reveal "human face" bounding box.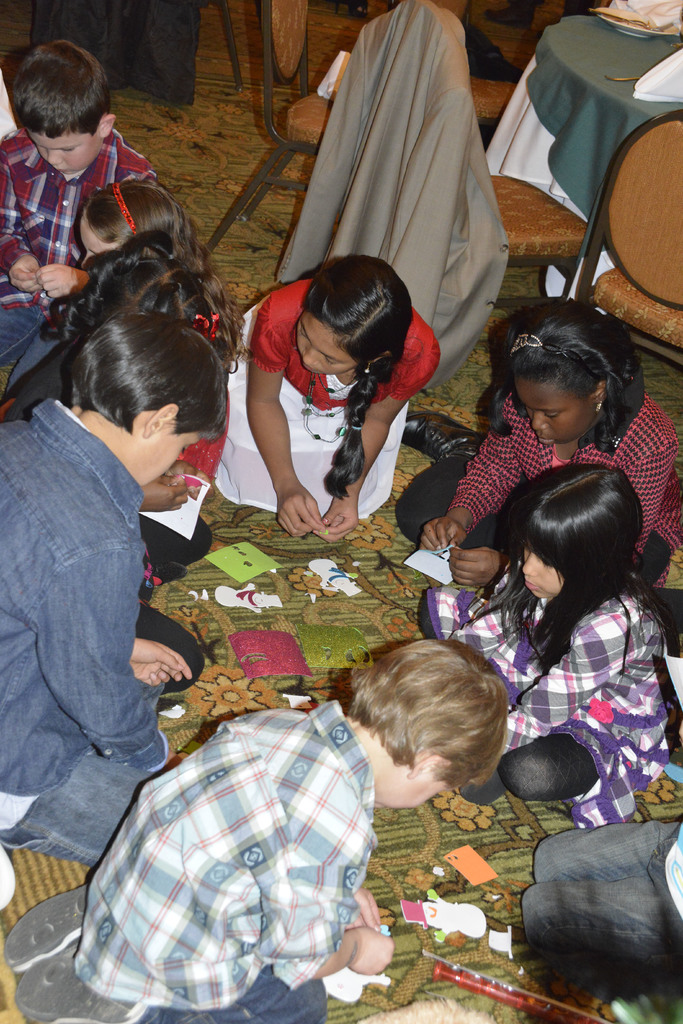
Revealed: detection(141, 436, 201, 483).
